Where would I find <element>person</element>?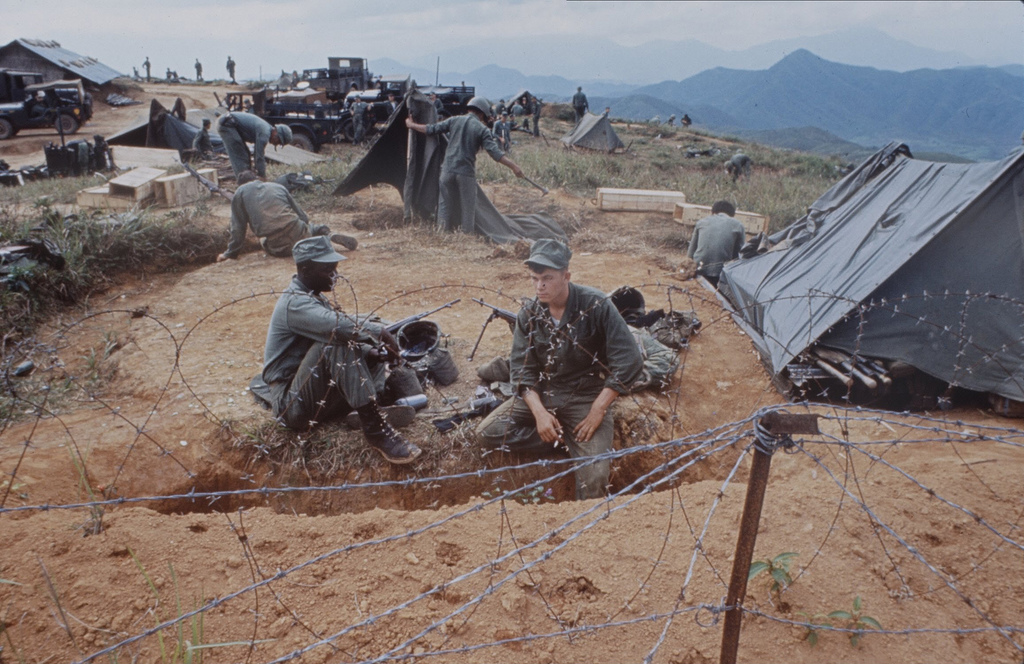
At {"left": 194, "top": 121, "right": 211, "bottom": 162}.
